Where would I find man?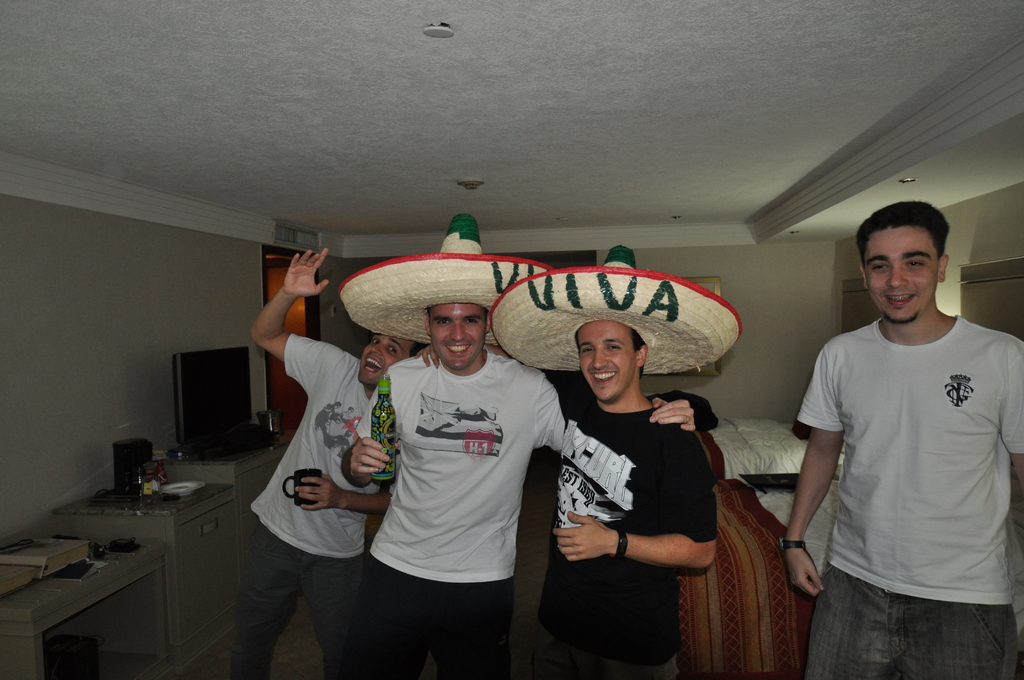
At (226, 245, 437, 679).
